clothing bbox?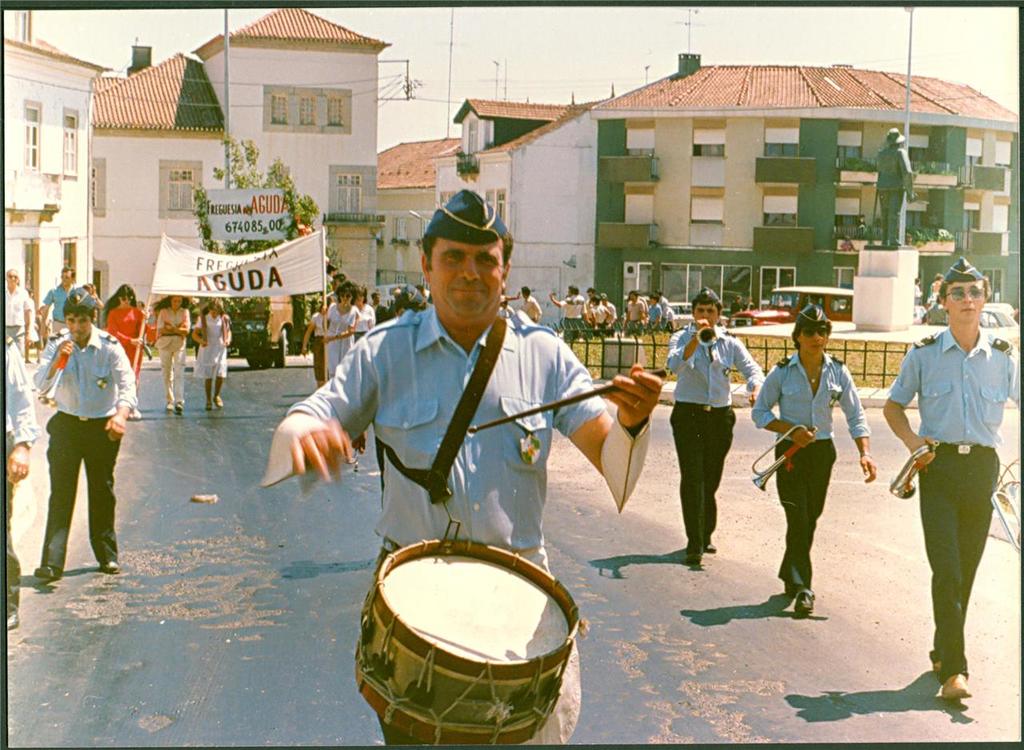
BBox(0, 291, 29, 333)
